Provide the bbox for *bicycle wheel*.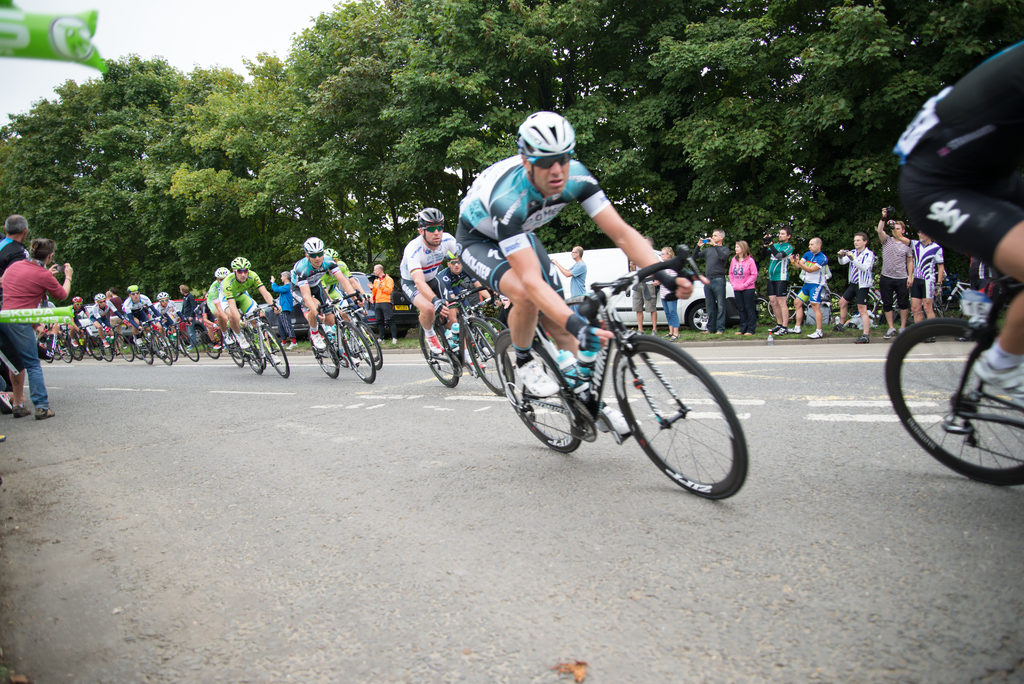
{"x1": 336, "y1": 318, "x2": 376, "y2": 385}.
